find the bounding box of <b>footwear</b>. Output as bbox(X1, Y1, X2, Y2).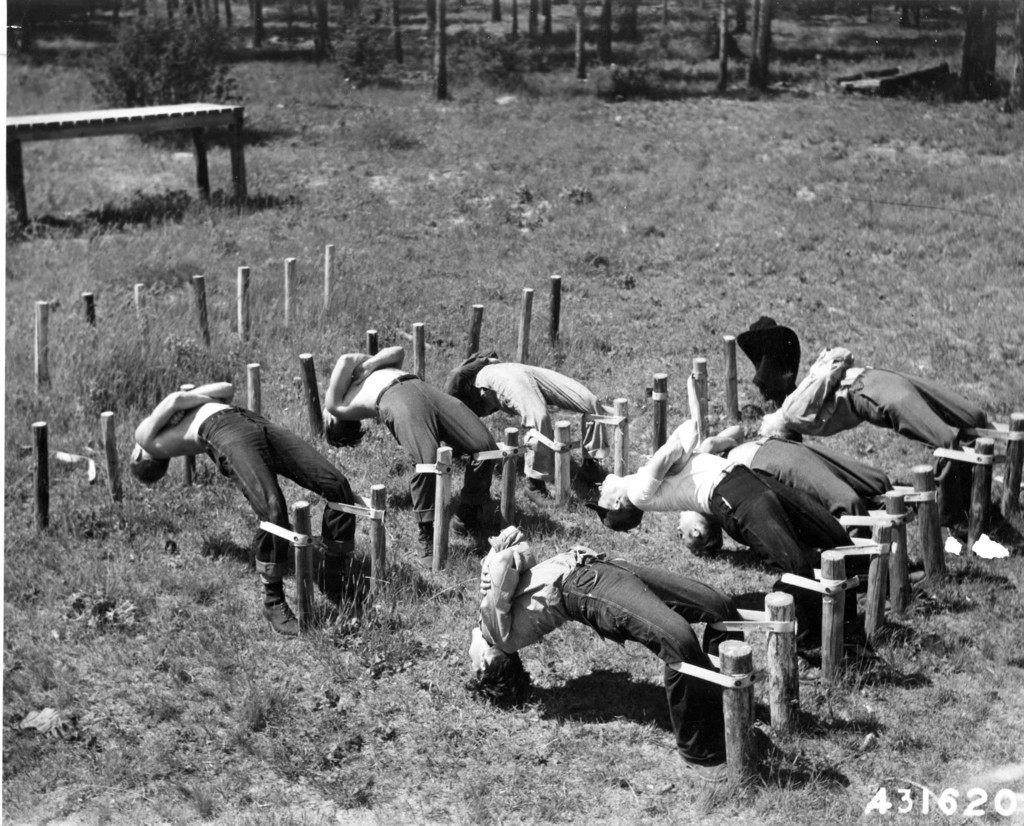
bbox(526, 476, 552, 499).
